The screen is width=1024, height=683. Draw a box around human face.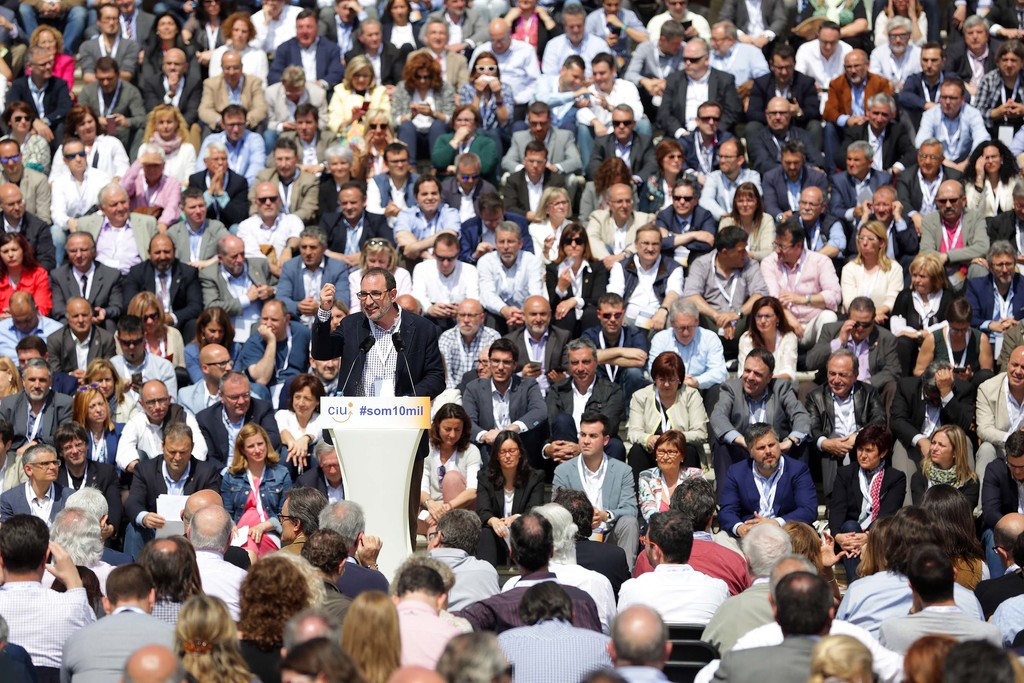
bbox=(104, 193, 129, 224).
